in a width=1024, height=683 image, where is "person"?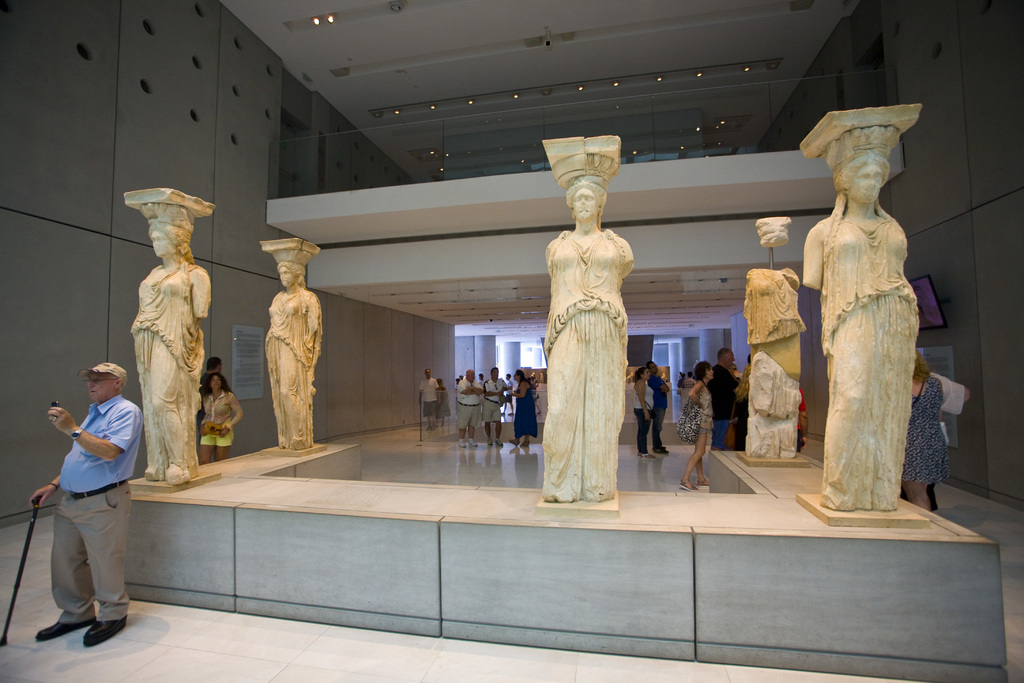
{"left": 804, "top": 128, "right": 943, "bottom": 538}.
